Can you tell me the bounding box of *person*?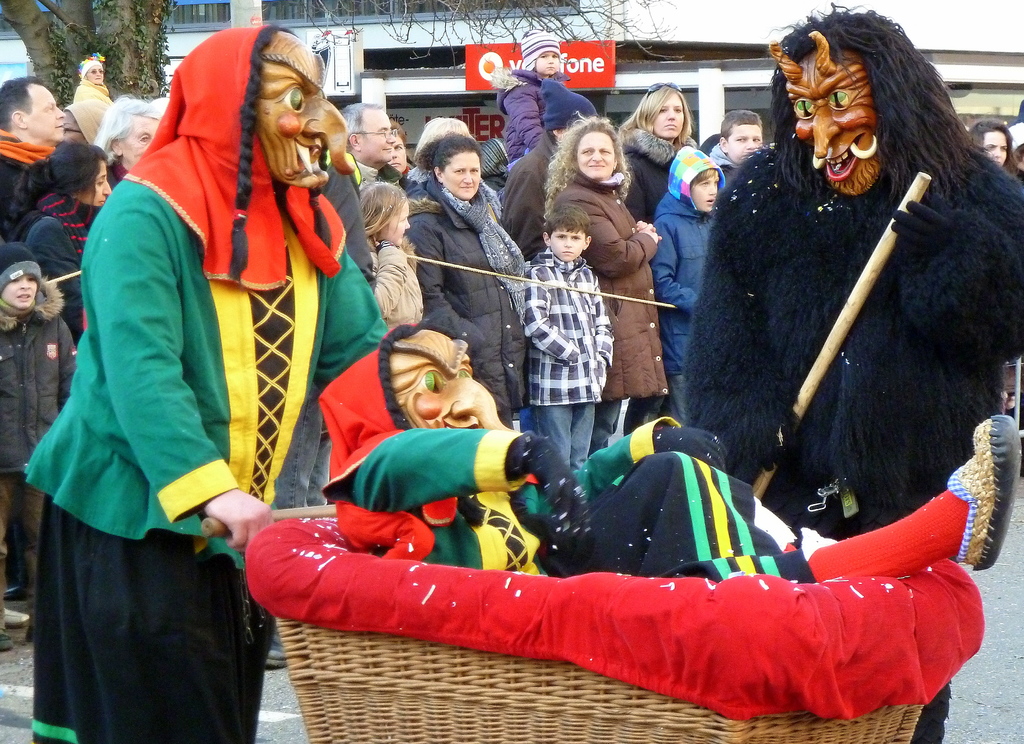
<bbox>398, 115, 470, 199</bbox>.
